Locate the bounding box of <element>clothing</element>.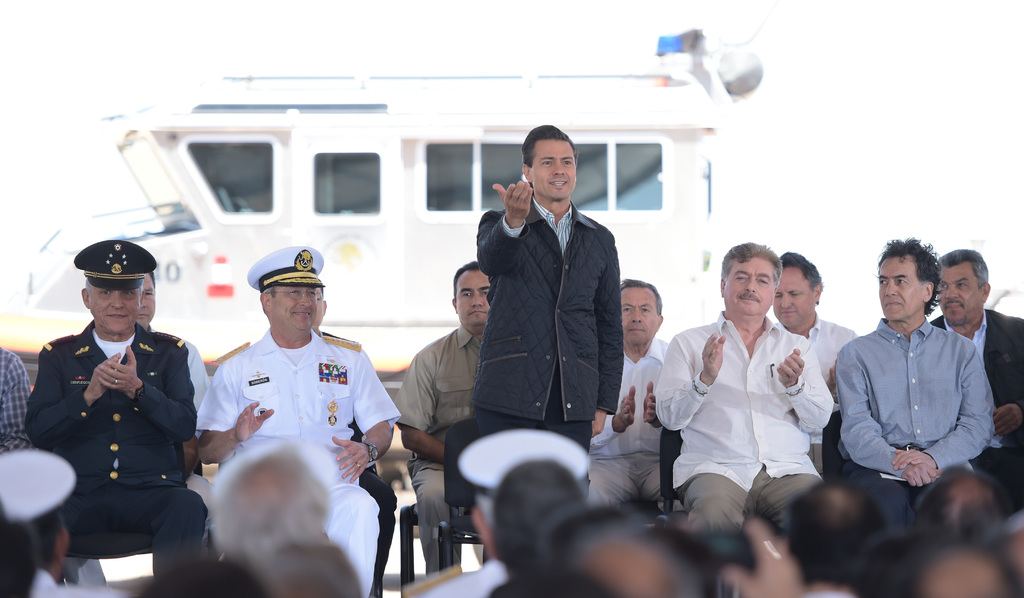
Bounding box: bbox(838, 318, 994, 526).
